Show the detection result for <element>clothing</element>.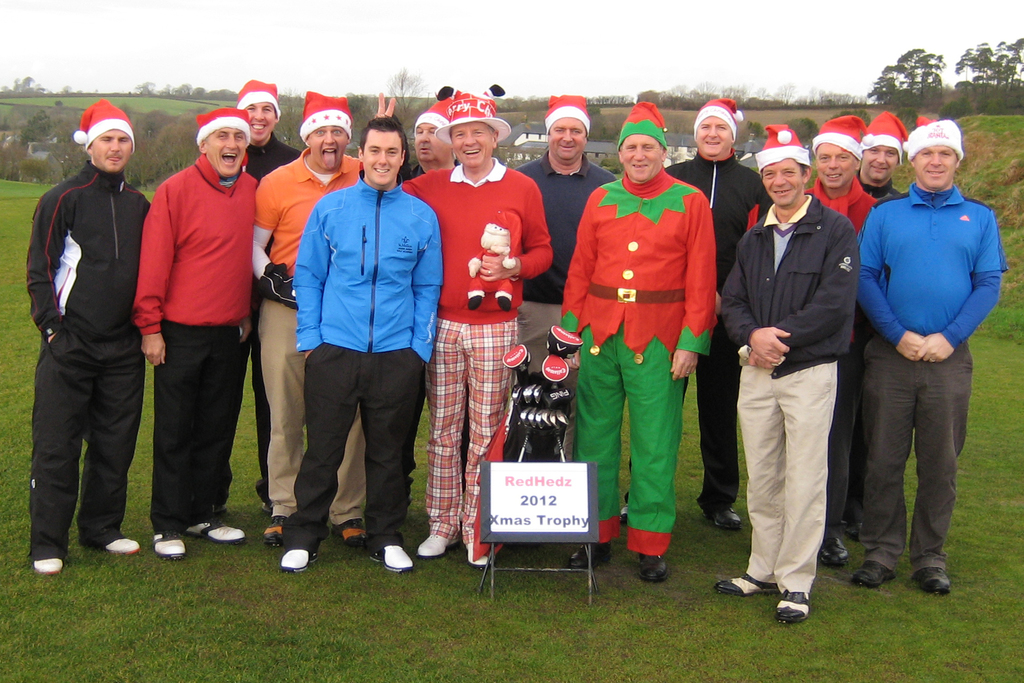
Rect(859, 177, 1006, 569).
